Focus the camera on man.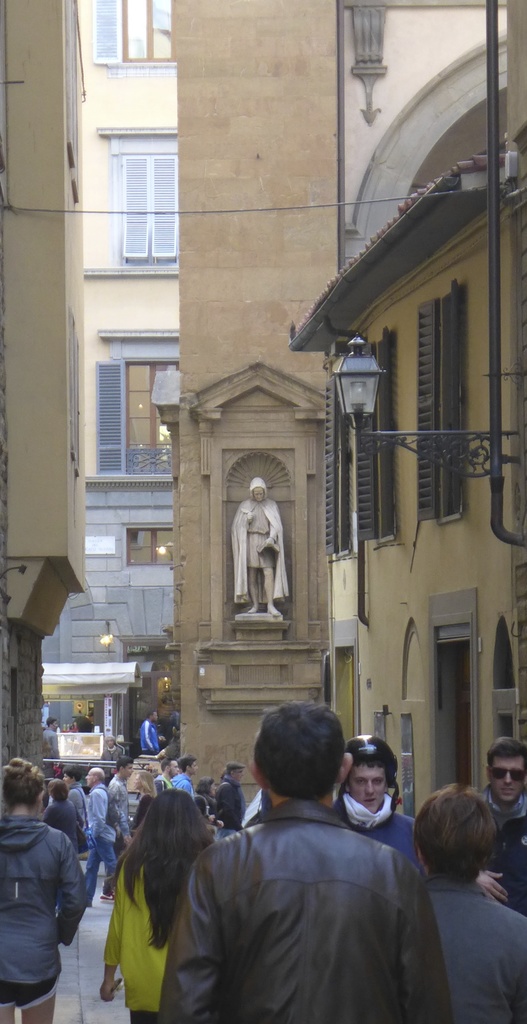
Focus region: box(166, 701, 434, 1018).
